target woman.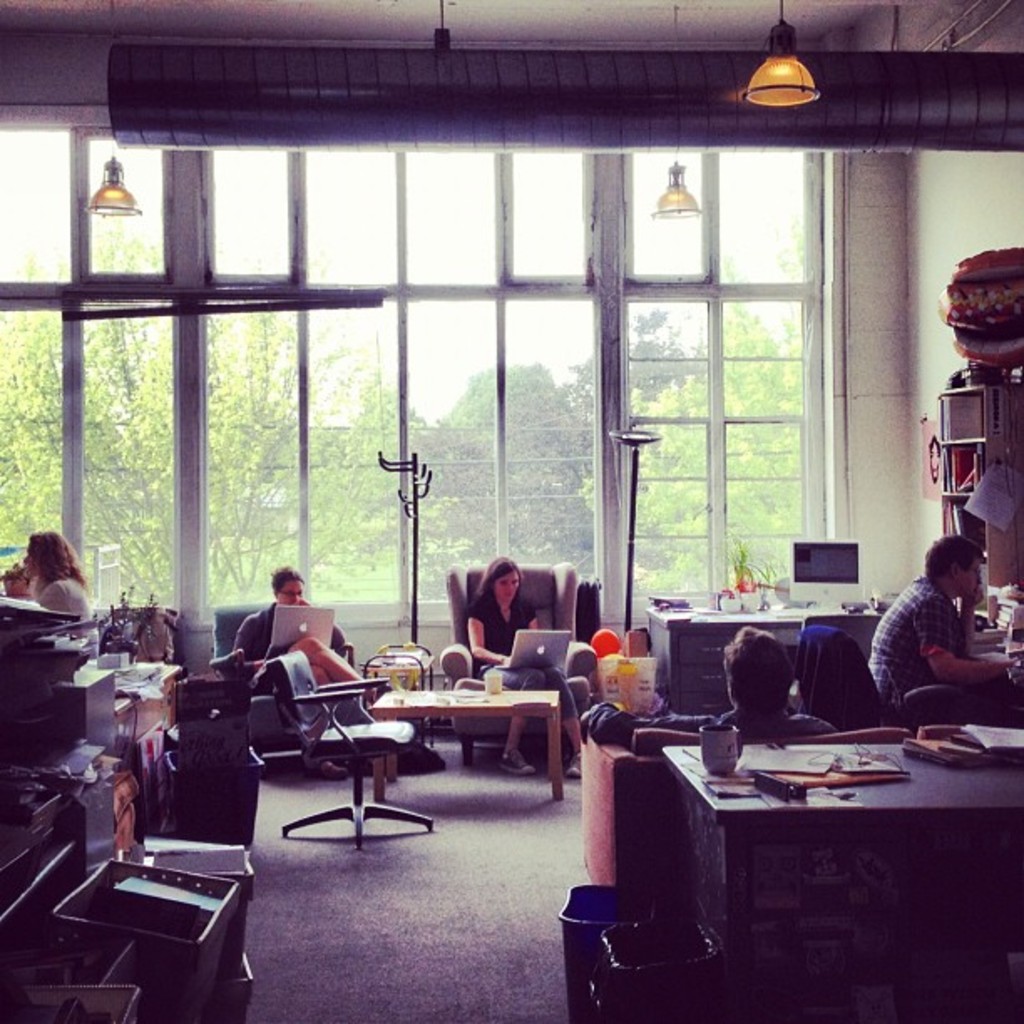
Target region: [left=228, top=569, right=385, bottom=780].
